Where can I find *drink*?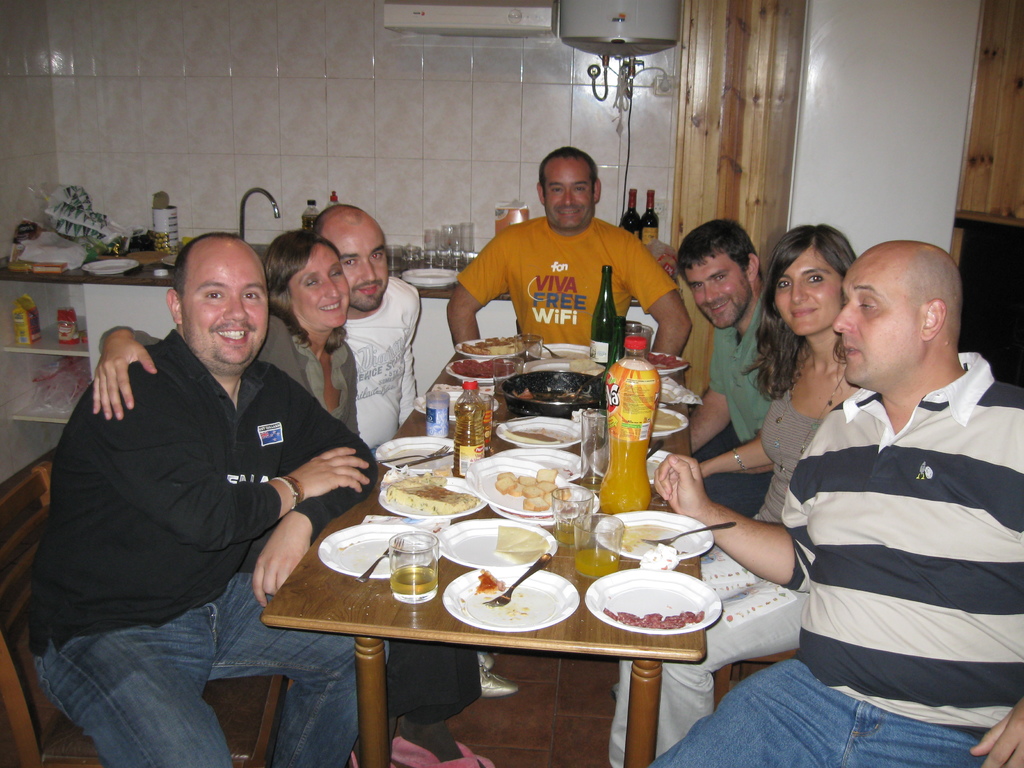
You can find it at (573, 515, 626, 577).
